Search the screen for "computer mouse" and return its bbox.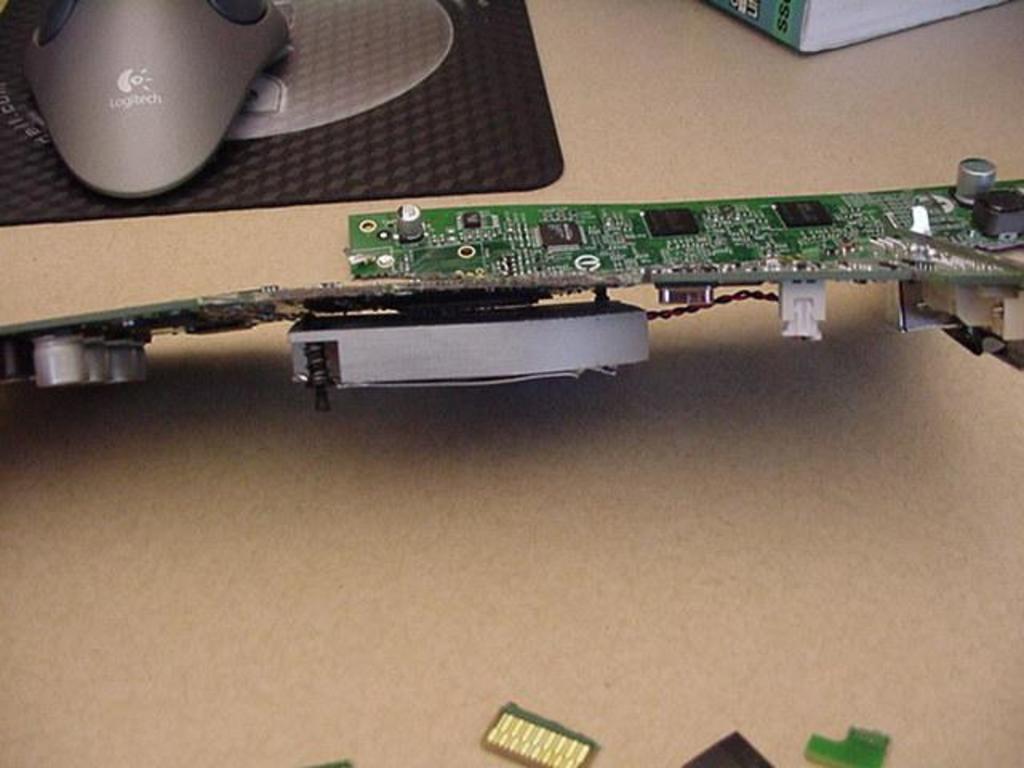
Found: detection(18, 0, 286, 194).
